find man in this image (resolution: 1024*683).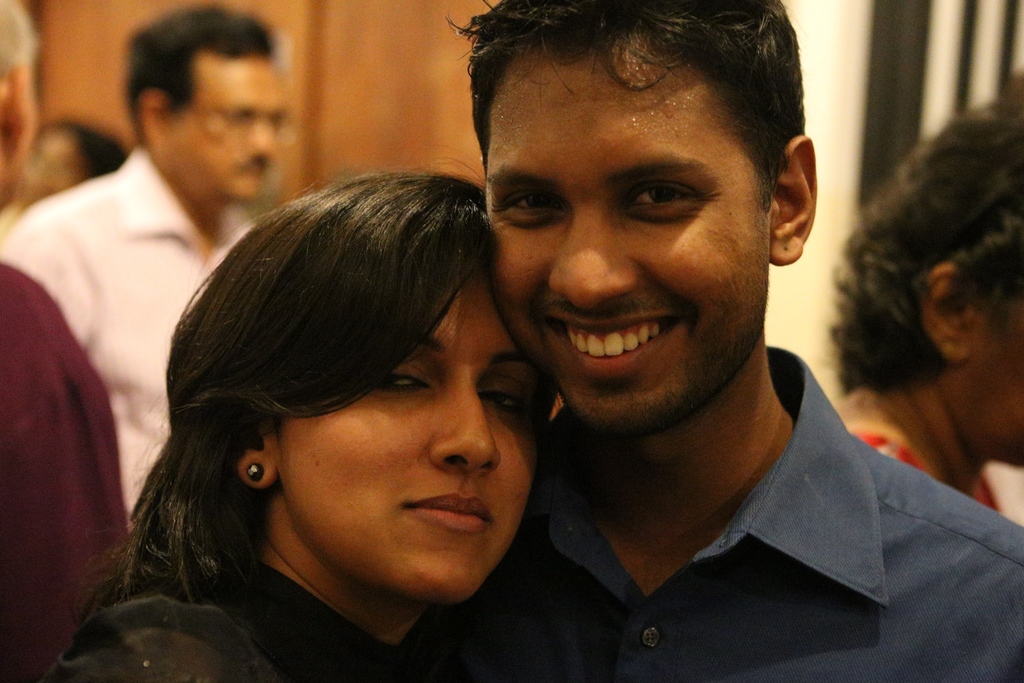
<region>0, 4, 291, 514</region>.
